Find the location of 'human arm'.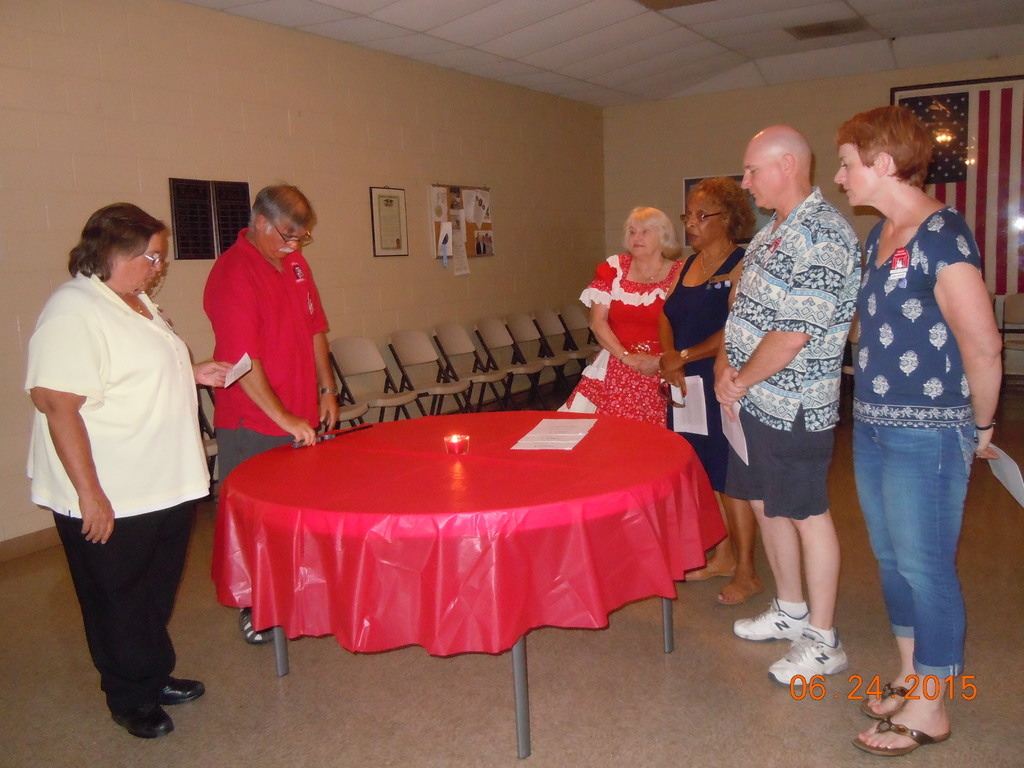
Location: [708, 328, 739, 409].
